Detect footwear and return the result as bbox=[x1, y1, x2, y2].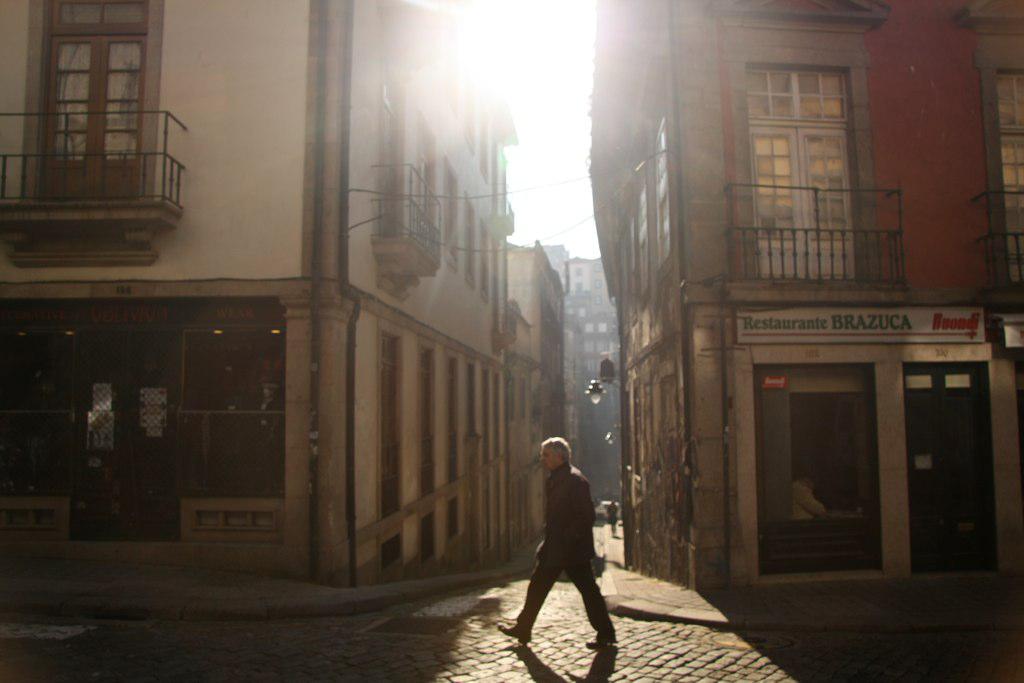
bbox=[495, 620, 533, 643].
